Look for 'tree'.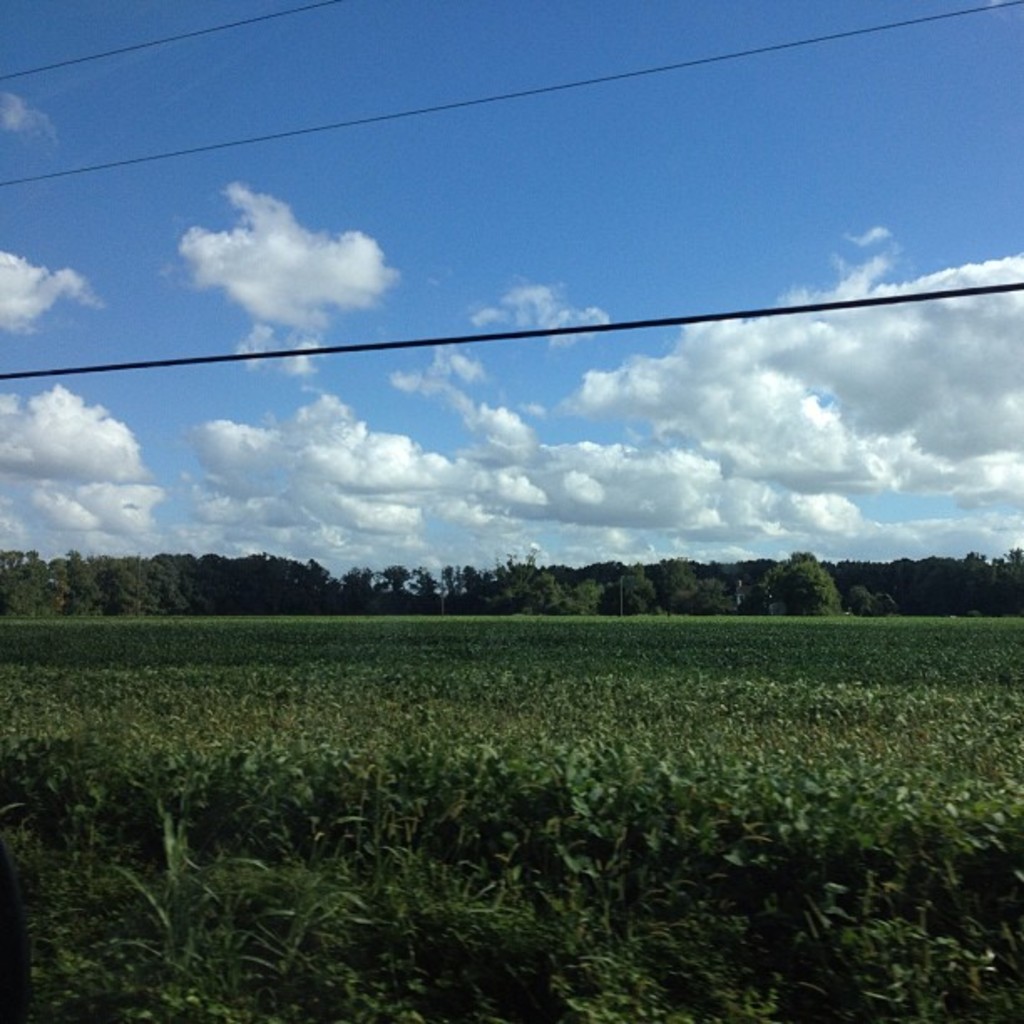
Found: [340,564,371,612].
